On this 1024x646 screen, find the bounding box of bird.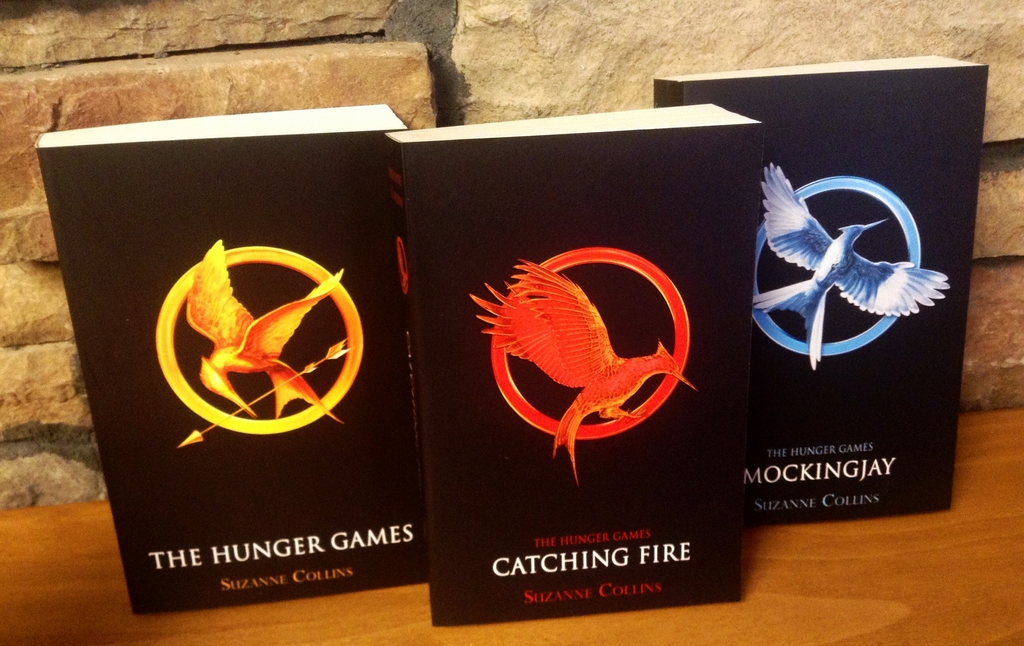
Bounding box: <box>179,231,343,423</box>.
